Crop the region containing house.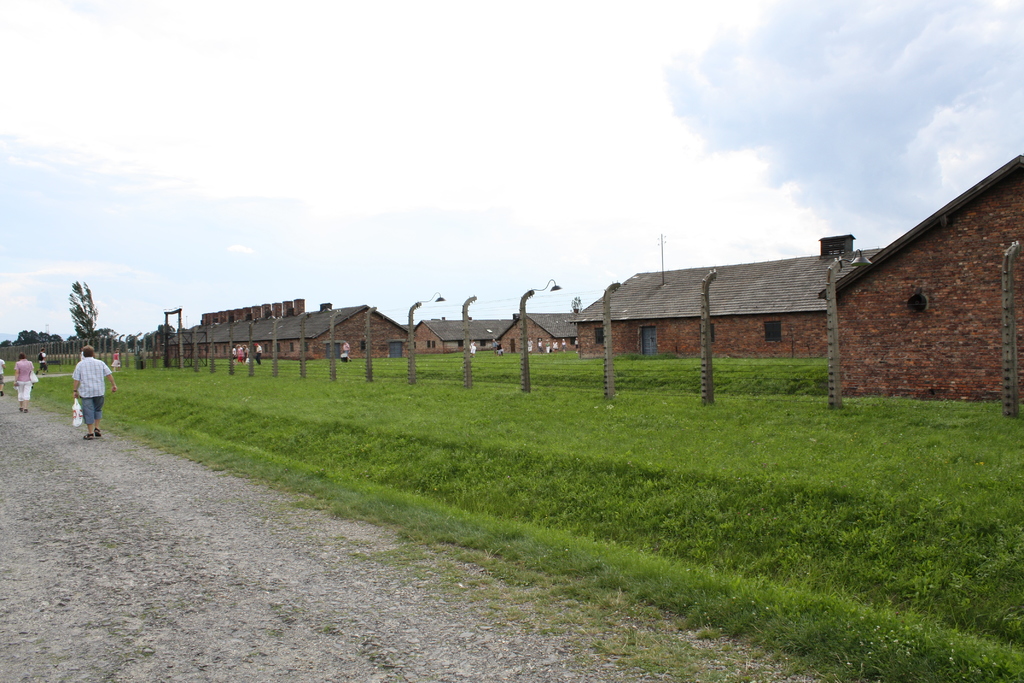
Crop region: <region>810, 147, 1023, 409</region>.
